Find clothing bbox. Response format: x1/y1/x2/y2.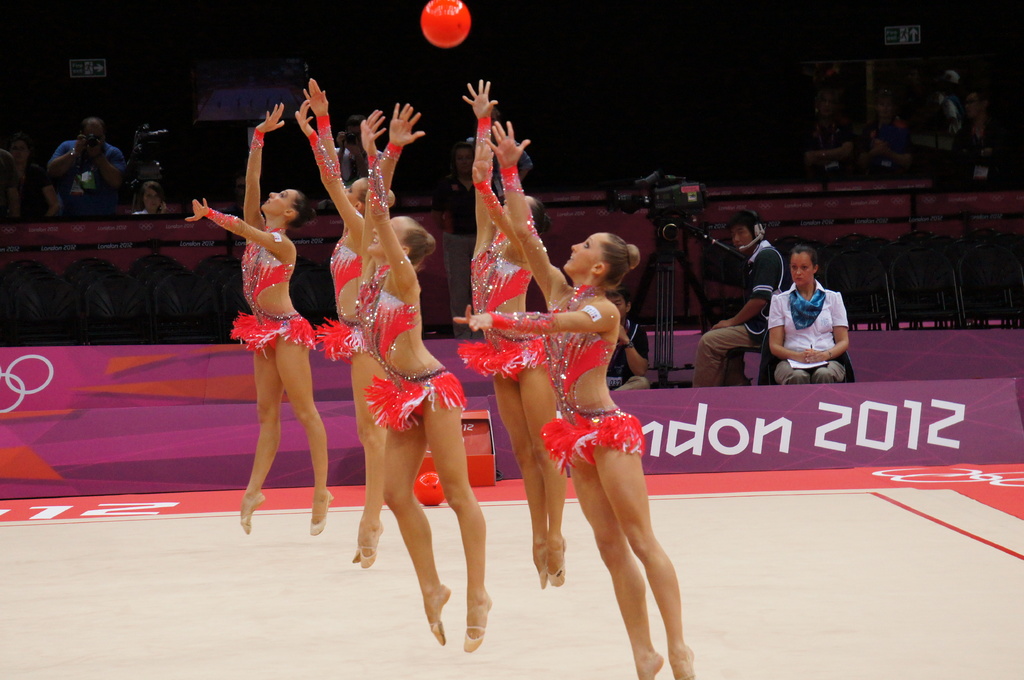
226/223/317/361.
